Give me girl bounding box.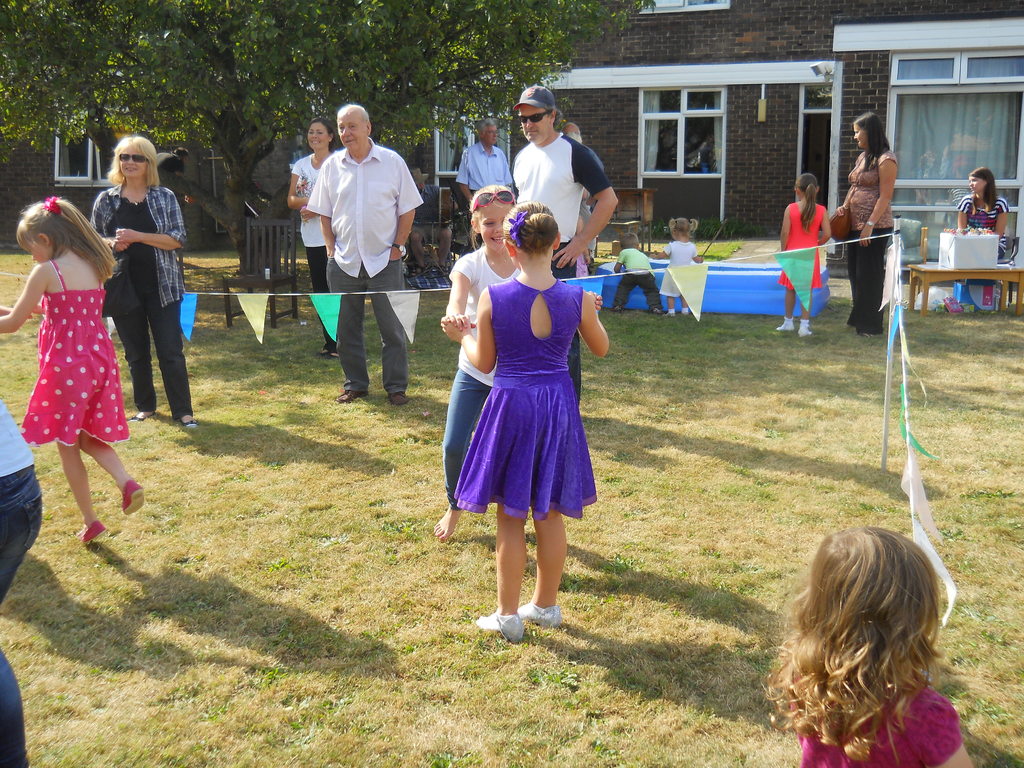
region(783, 171, 833, 338).
